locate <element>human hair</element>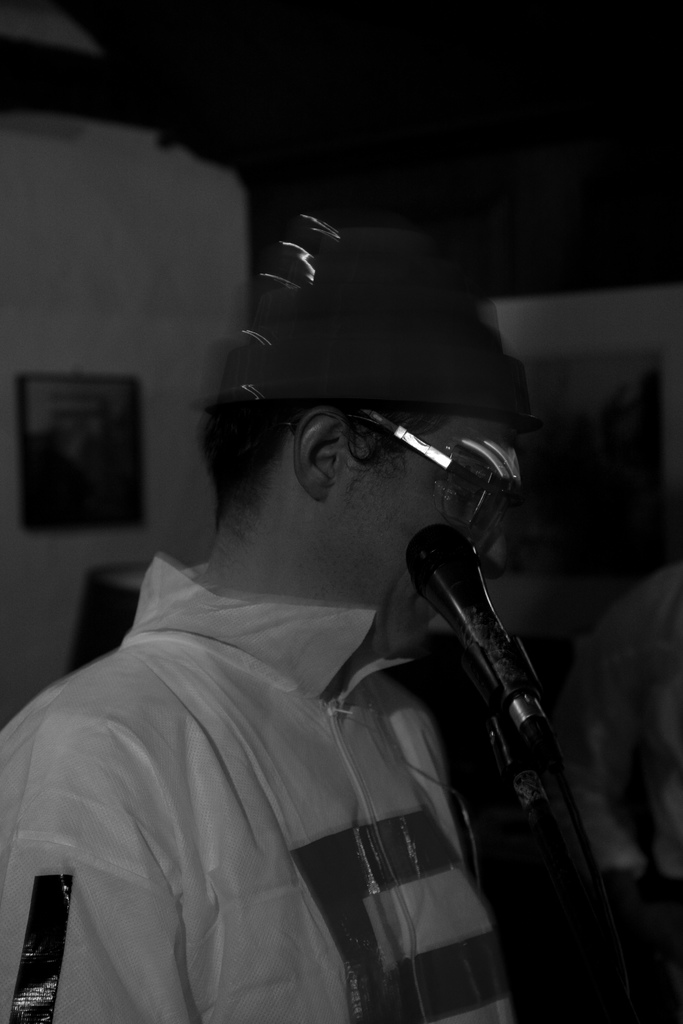
bbox(195, 270, 540, 540)
